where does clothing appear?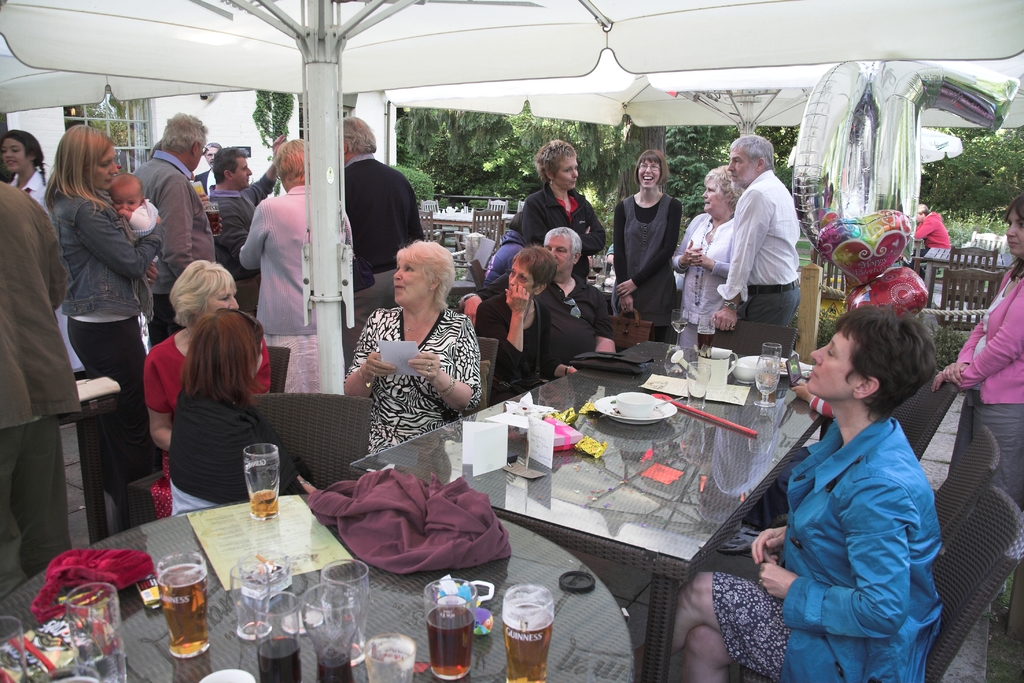
Appears at (10, 169, 60, 336).
